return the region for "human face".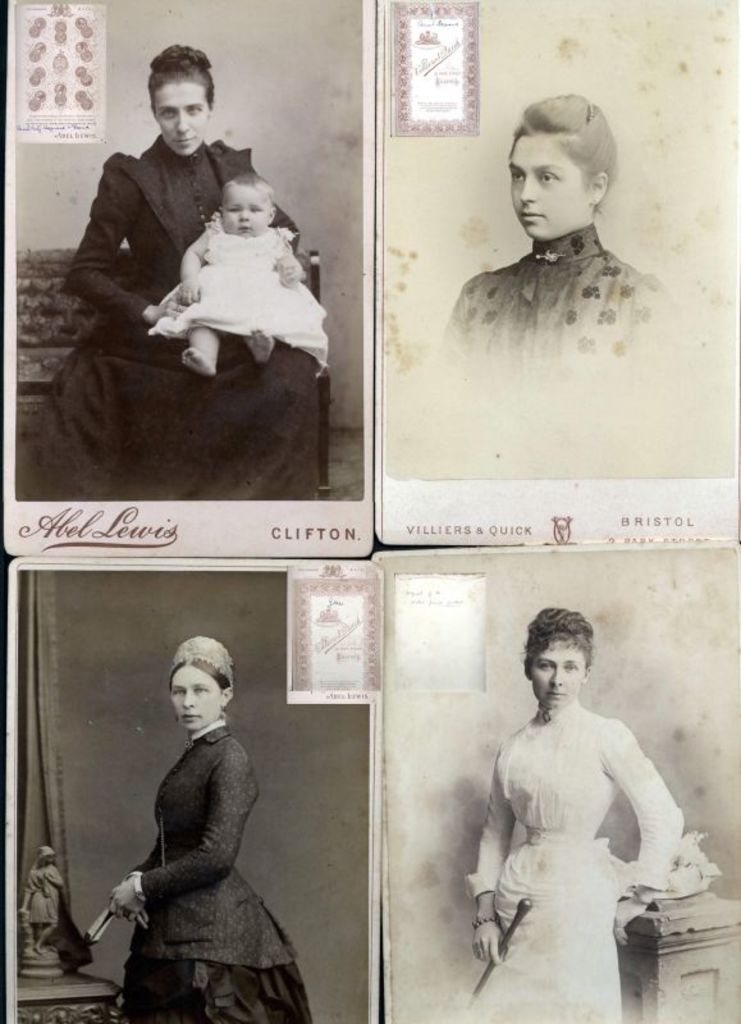
Rect(223, 188, 266, 241).
